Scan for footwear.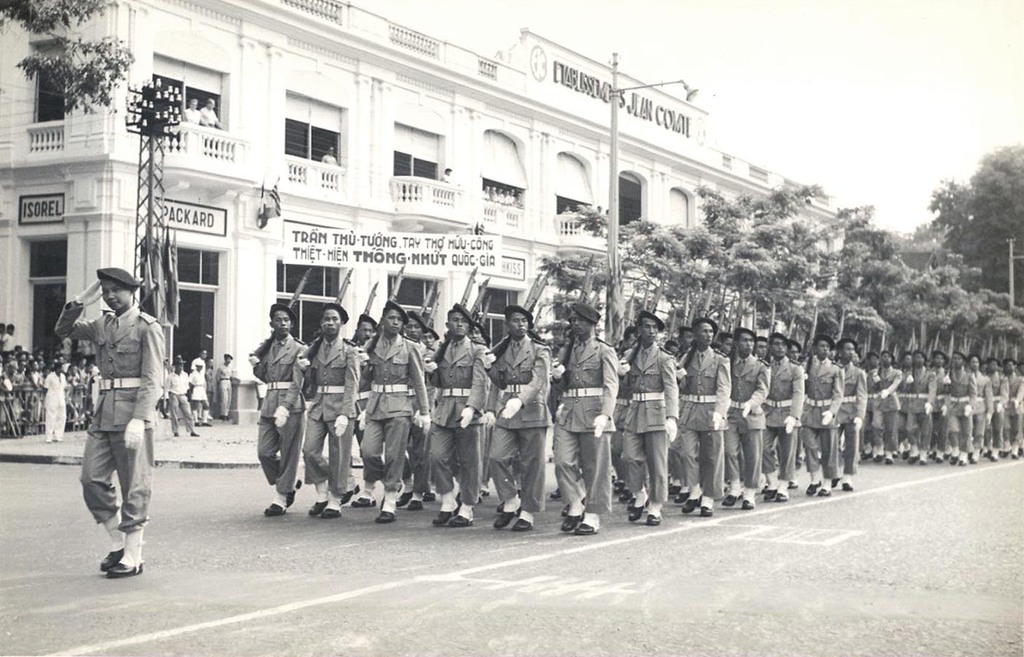
Scan result: detection(841, 482, 852, 493).
